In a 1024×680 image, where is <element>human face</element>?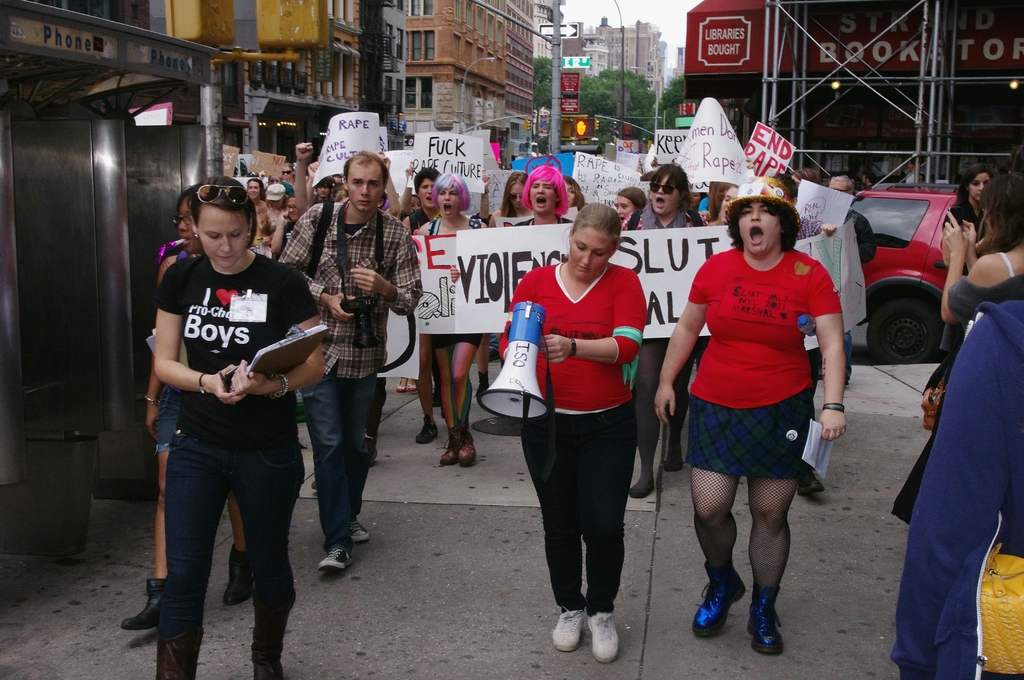
(344, 163, 383, 213).
